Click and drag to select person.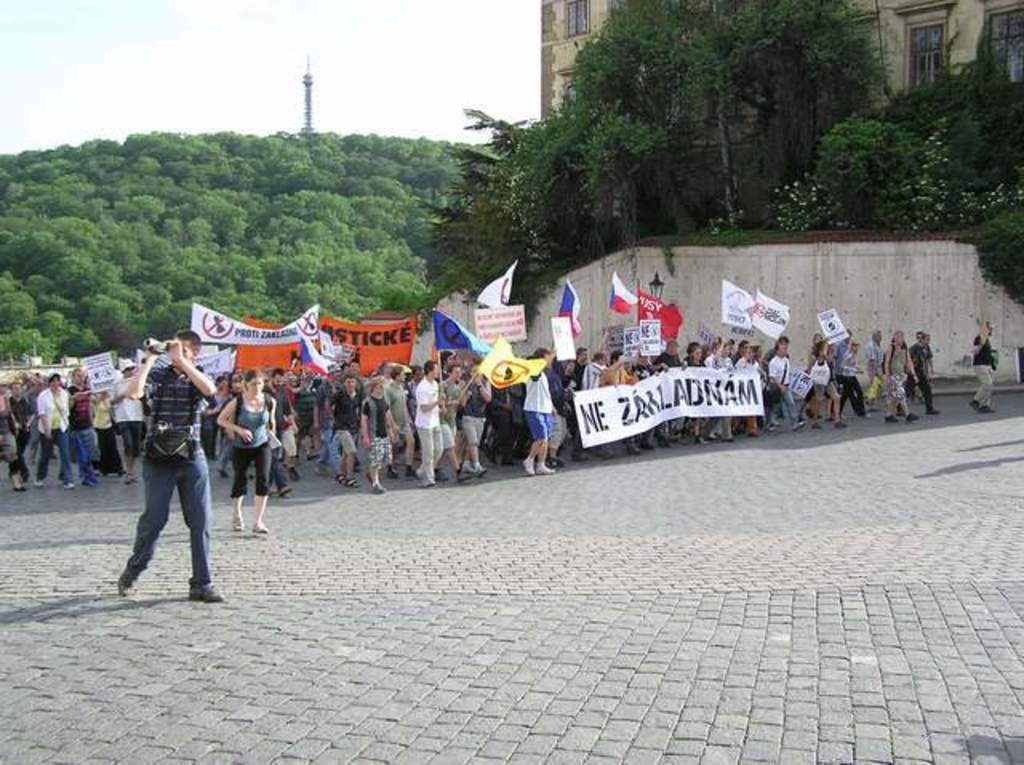
Selection: 29/376/69/488.
